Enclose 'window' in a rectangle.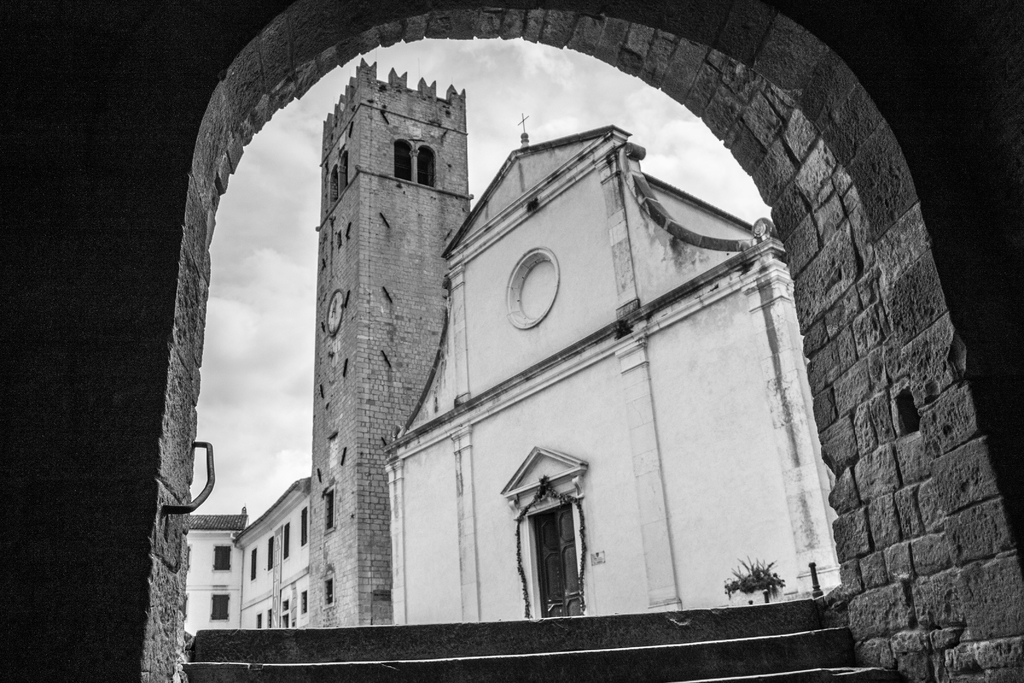
bbox=[281, 613, 289, 628].
